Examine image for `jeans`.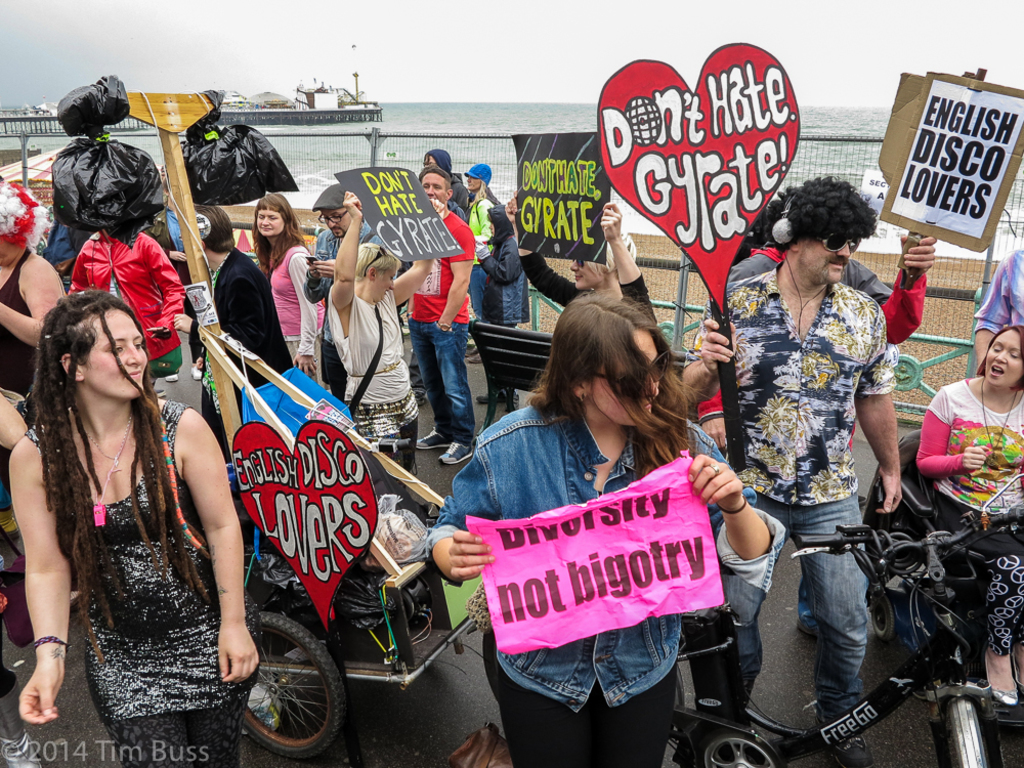
Examination result: (404,314,479,445).
